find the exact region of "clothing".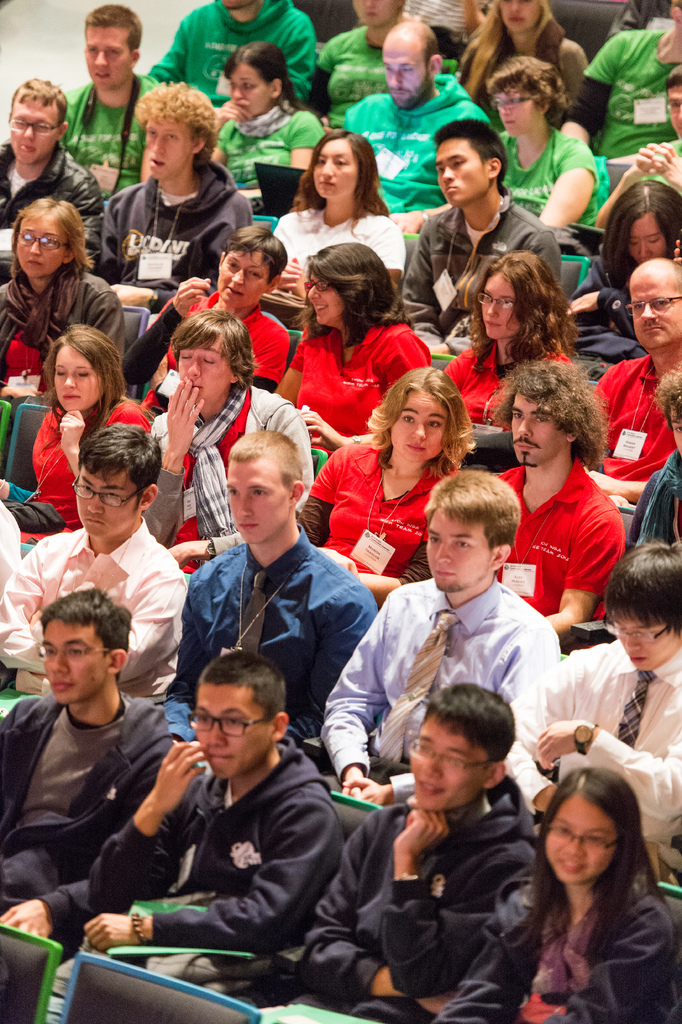
Exact region: left=294, top=315, right=435, bottom=433.
